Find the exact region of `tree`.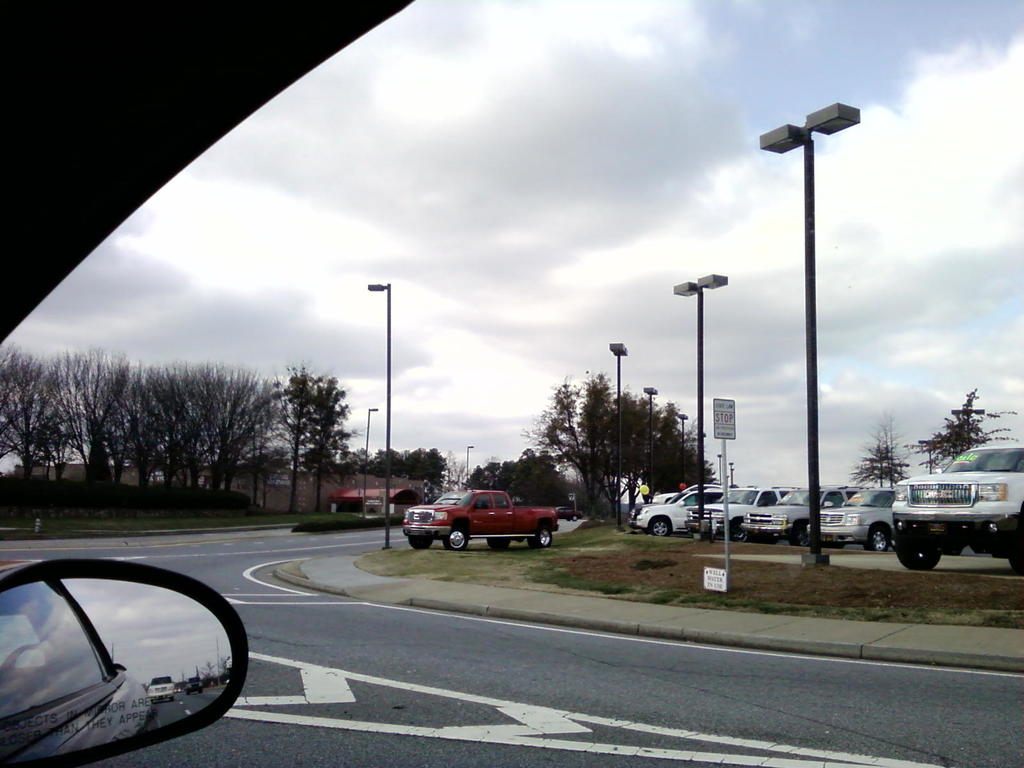
Exact region: (361,444,456,488).
